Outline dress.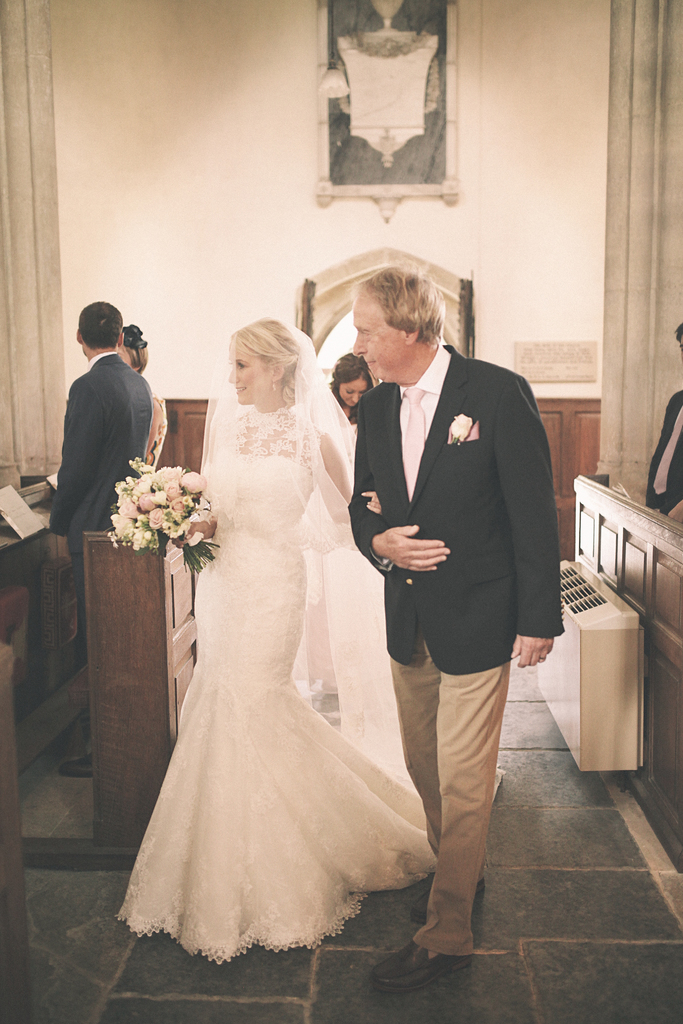
Outline: region(122, 335, 420, 970).
